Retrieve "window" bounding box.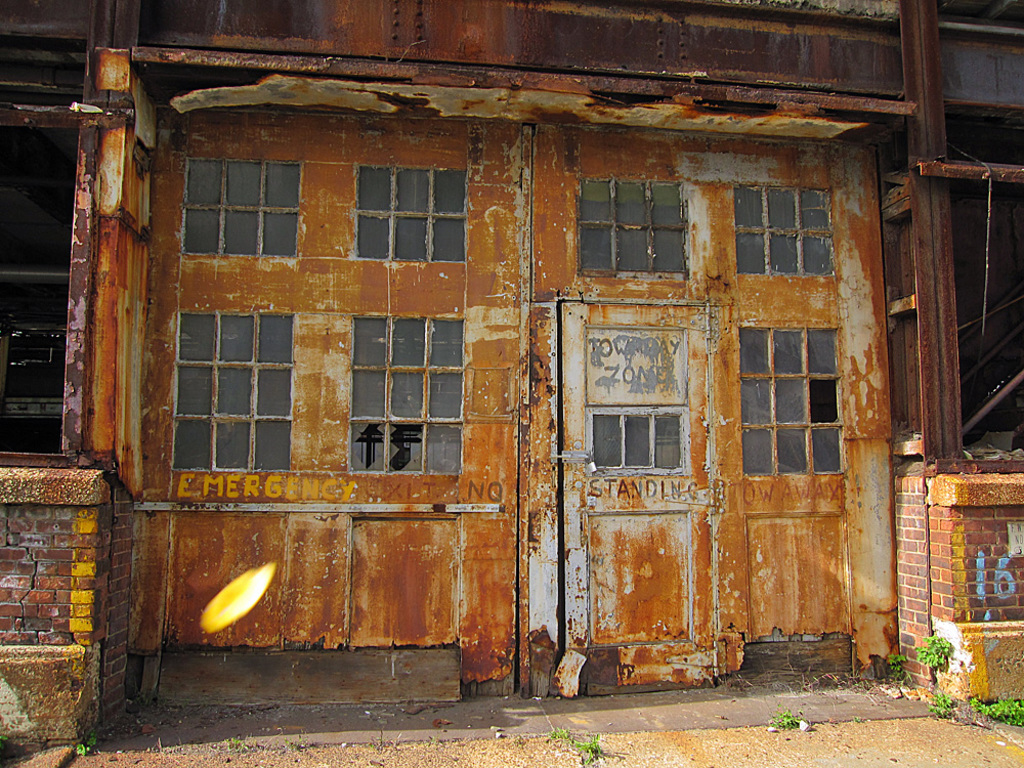
Bounding box: l=0, t=27, r=87, b=469.
